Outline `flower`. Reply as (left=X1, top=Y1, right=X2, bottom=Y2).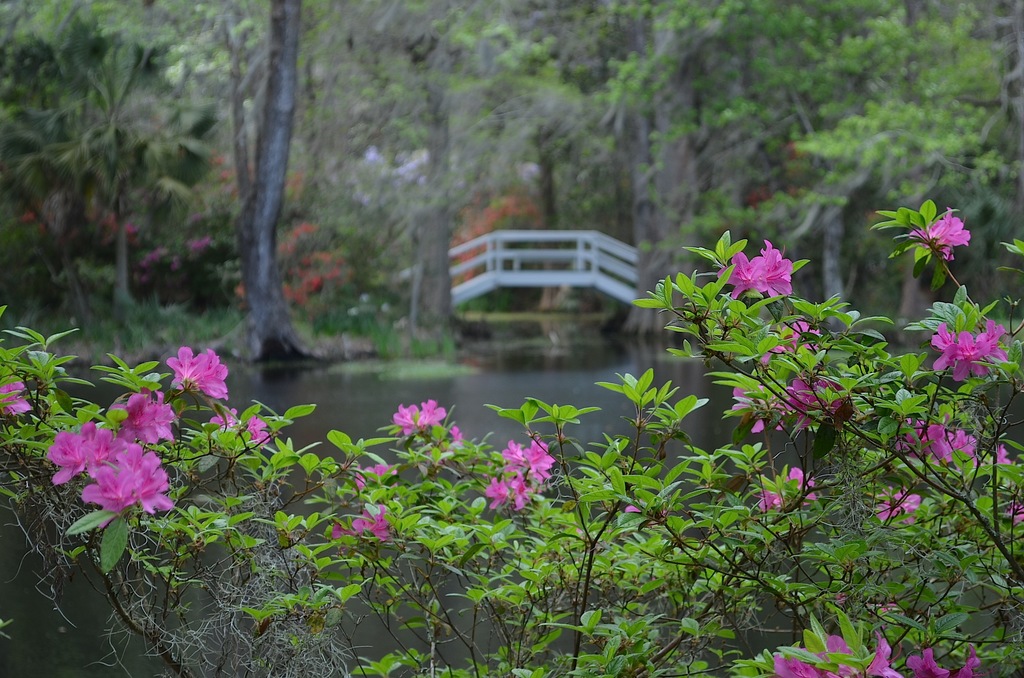
(left=867, top=649, right=899, bottom=677).
